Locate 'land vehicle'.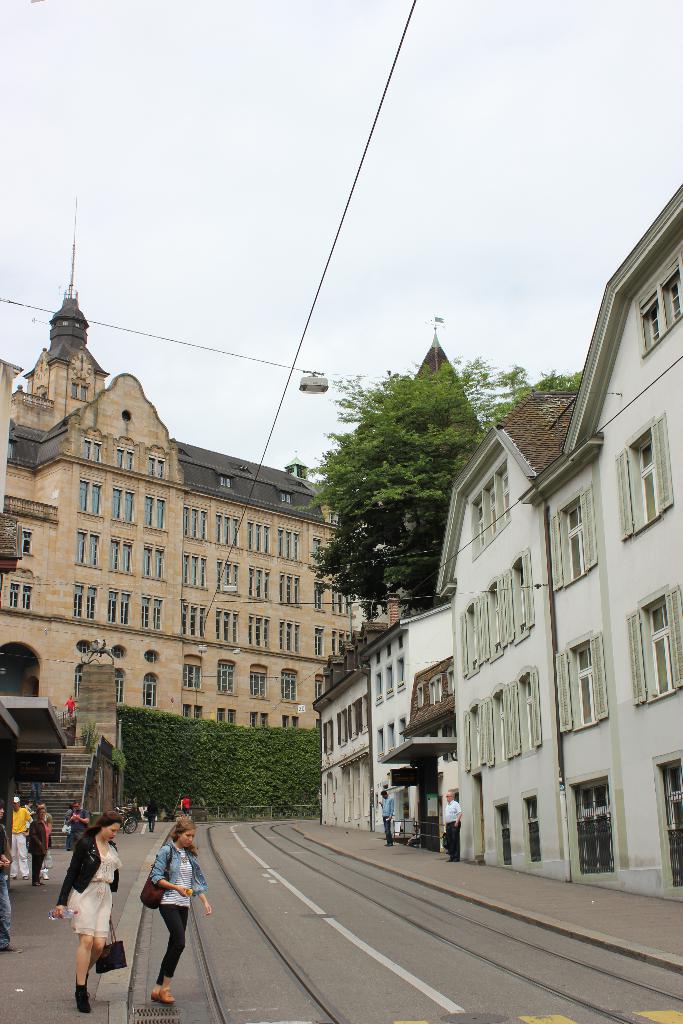
Bounding box: (122,818,140,832).
